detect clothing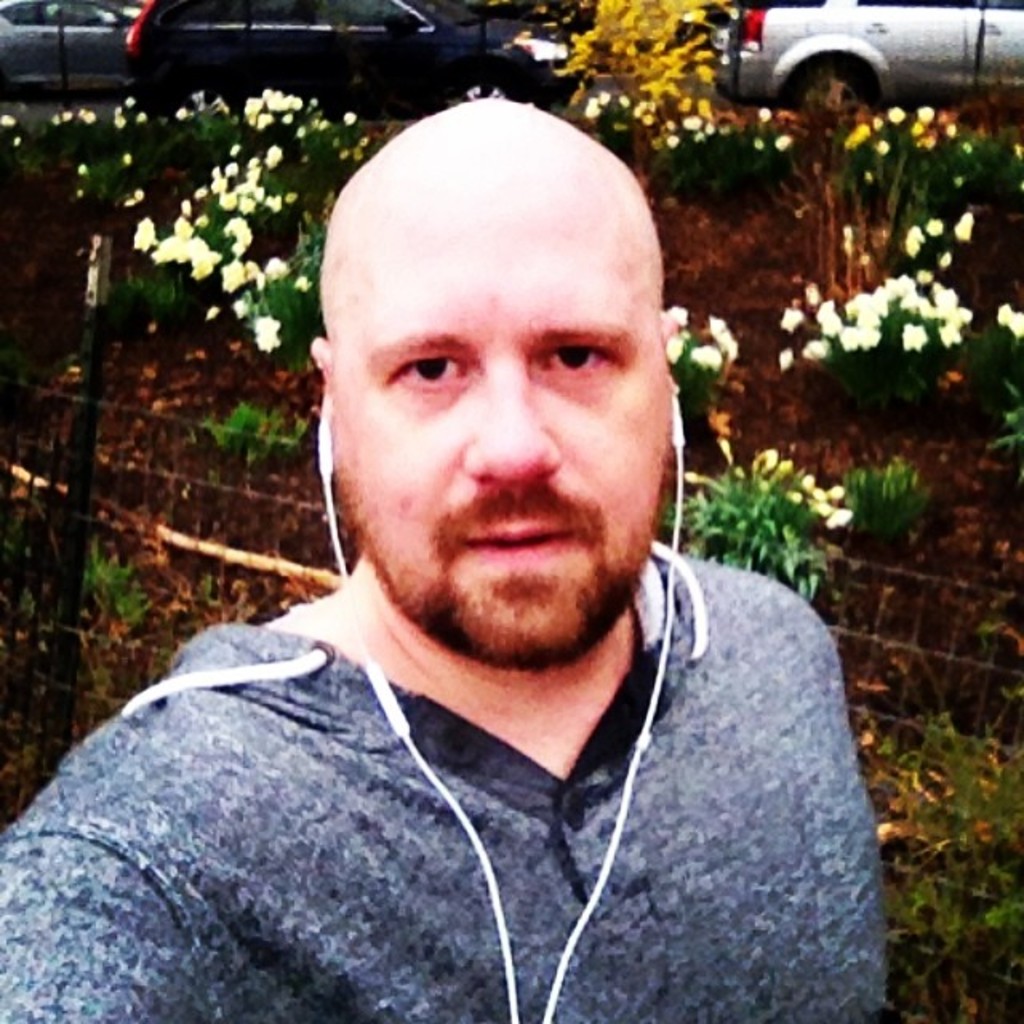
x1=27 y1=515 x2=920 y2=1008
